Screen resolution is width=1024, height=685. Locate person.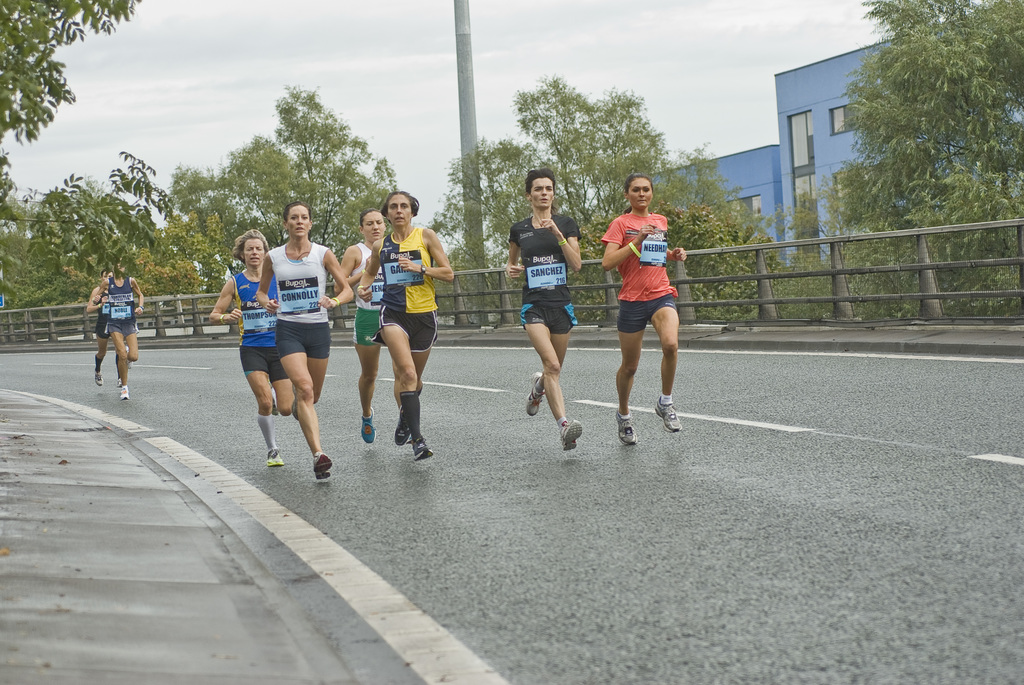
[254,200,349,480].
